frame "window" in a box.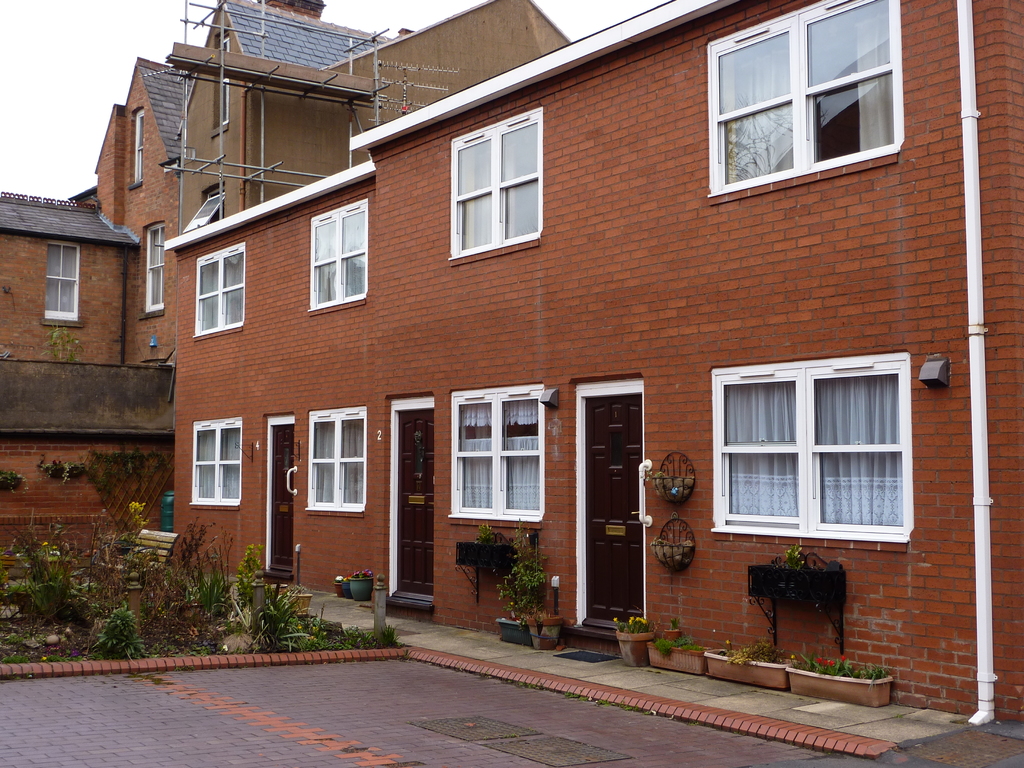
[451,106,546,263].
